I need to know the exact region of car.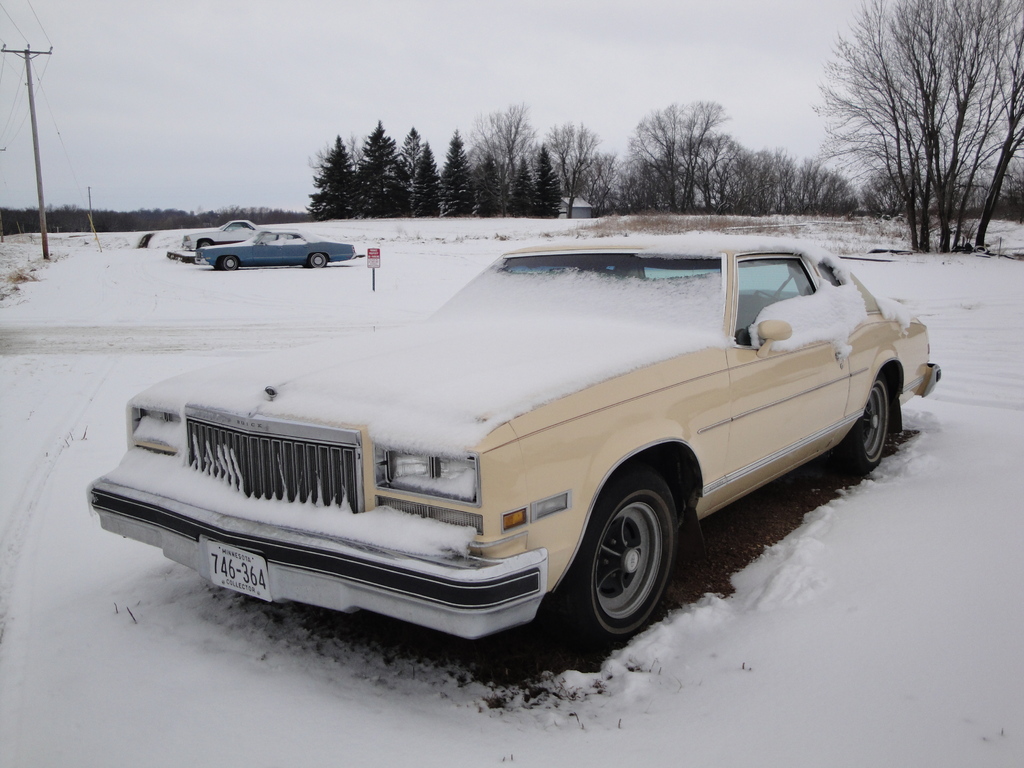
Region: (182,219,283,251).
